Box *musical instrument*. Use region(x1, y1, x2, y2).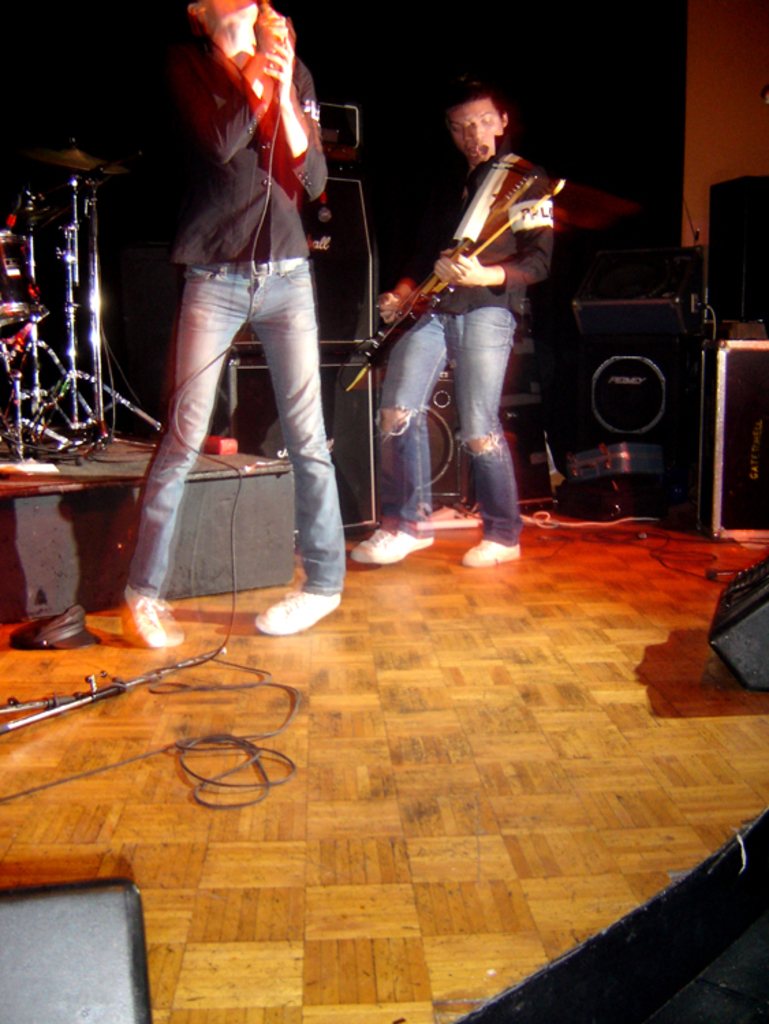
region(336, 190, 568, 415).
